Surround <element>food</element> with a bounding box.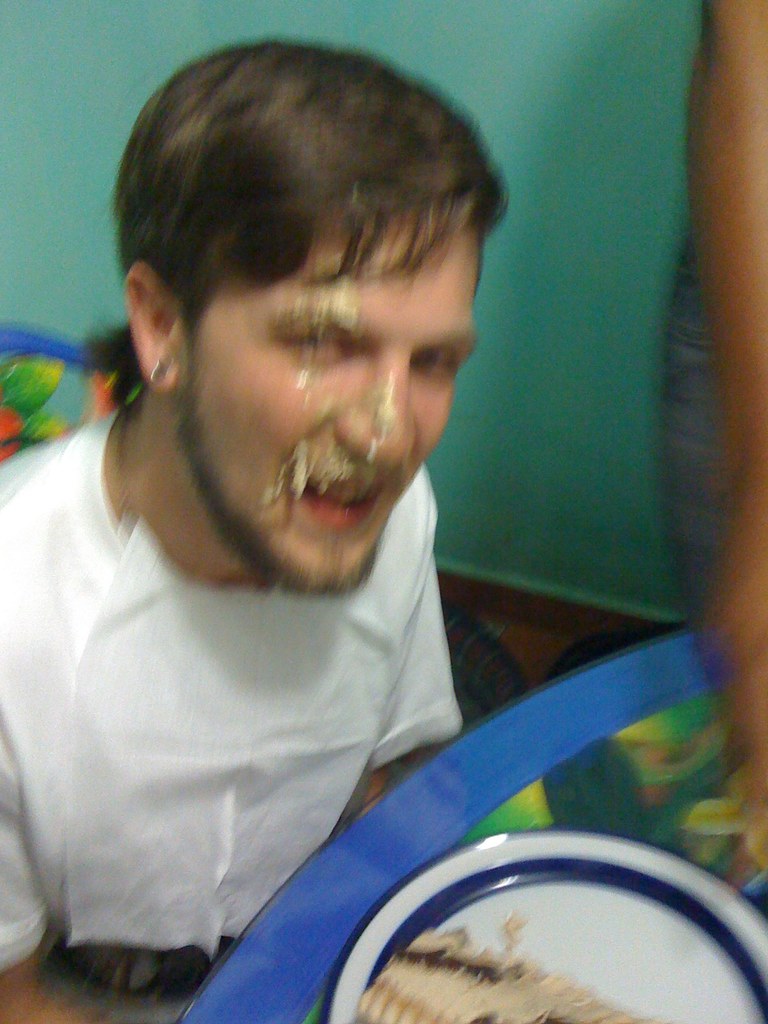
362:931:641:1022.
